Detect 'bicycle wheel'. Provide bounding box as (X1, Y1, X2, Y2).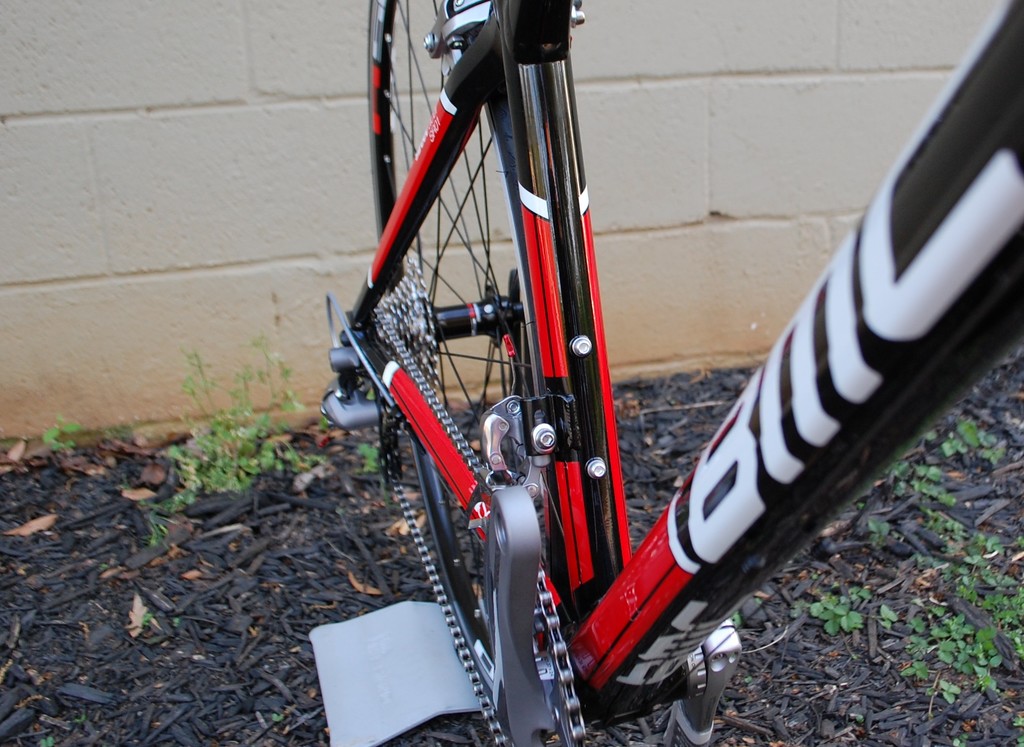
(364, 0, 564, 738).
